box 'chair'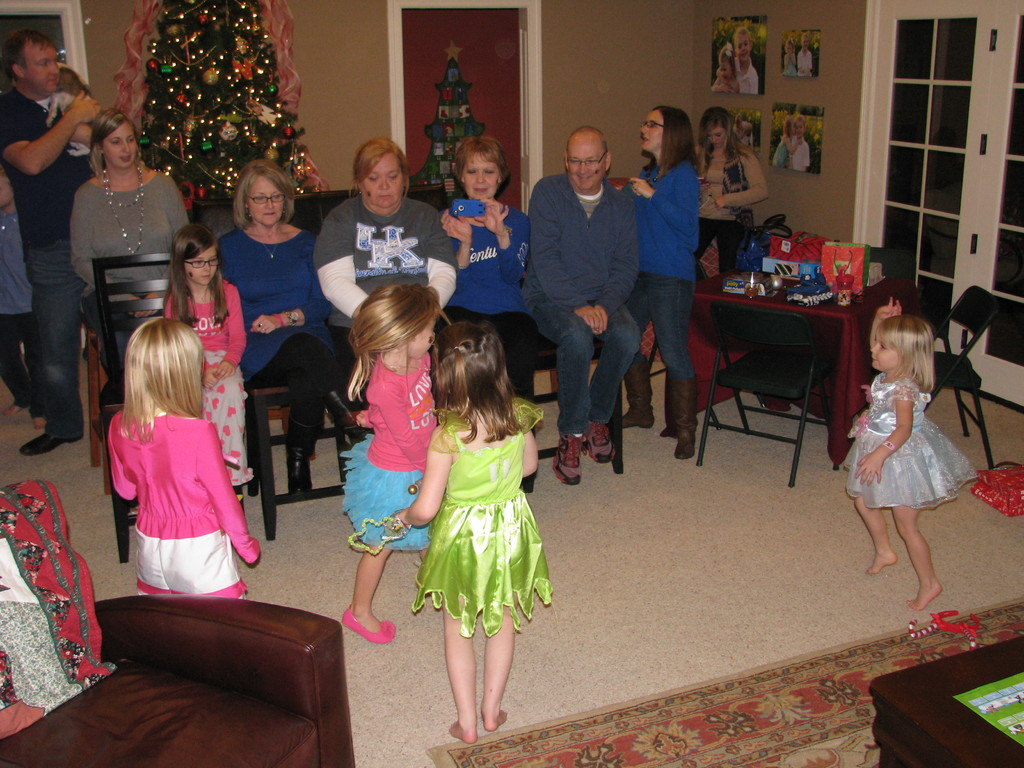
bbox=[687, 220, 758, 294]
